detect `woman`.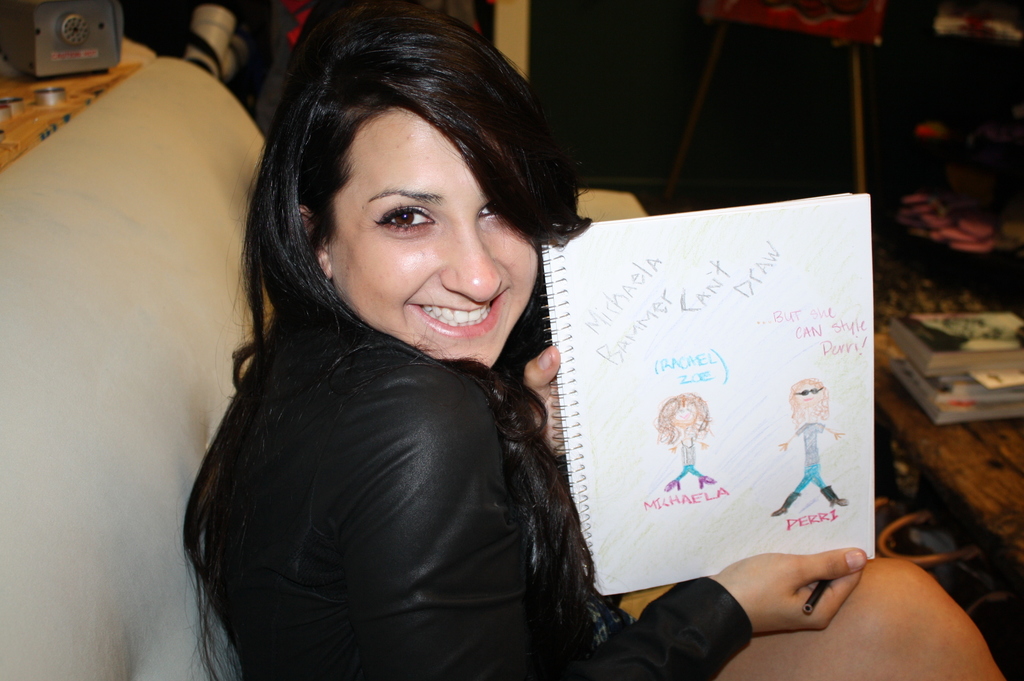
Detected at detection(264, 33, 878, 650).
